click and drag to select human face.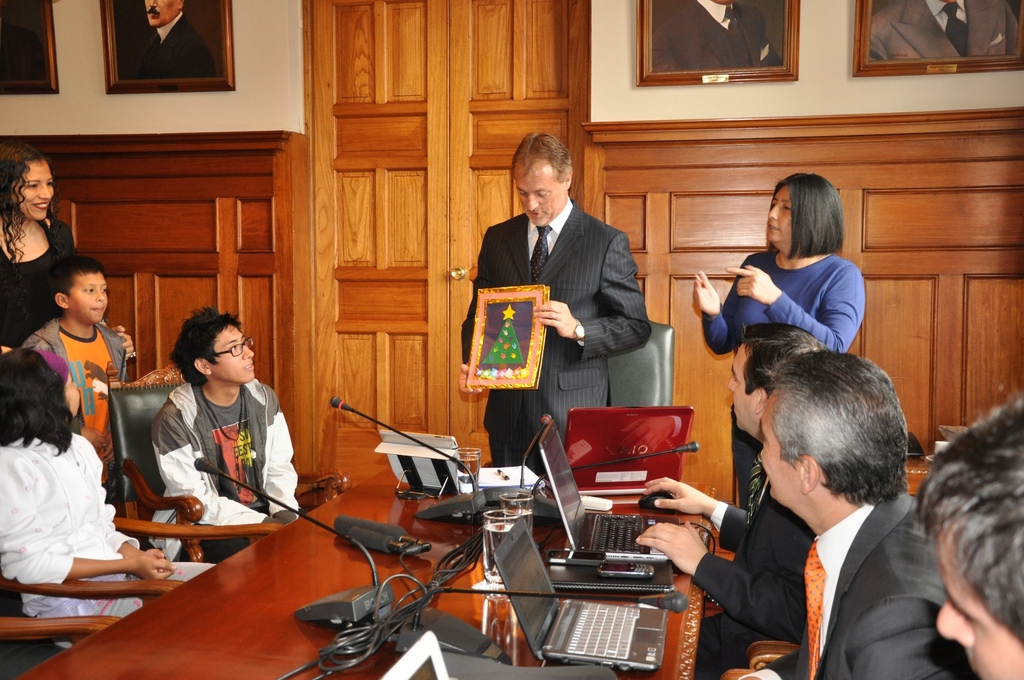
Selection: BBox(930, 522, 1023, 679).
